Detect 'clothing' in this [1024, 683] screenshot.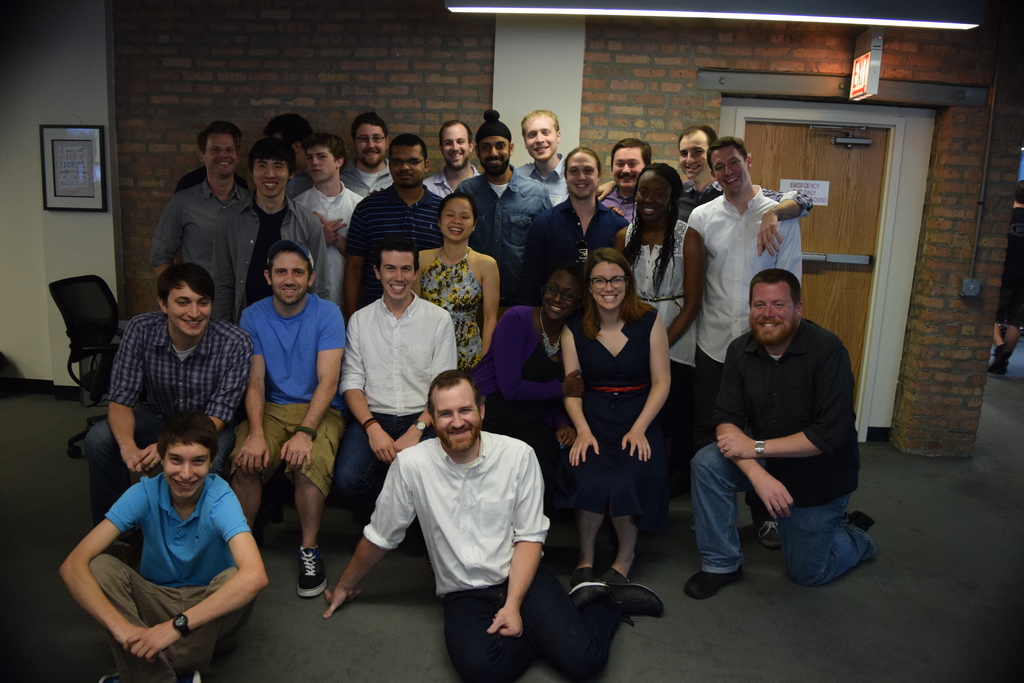
Detection: x1=684 y1=329 x2=867 y2=579.
